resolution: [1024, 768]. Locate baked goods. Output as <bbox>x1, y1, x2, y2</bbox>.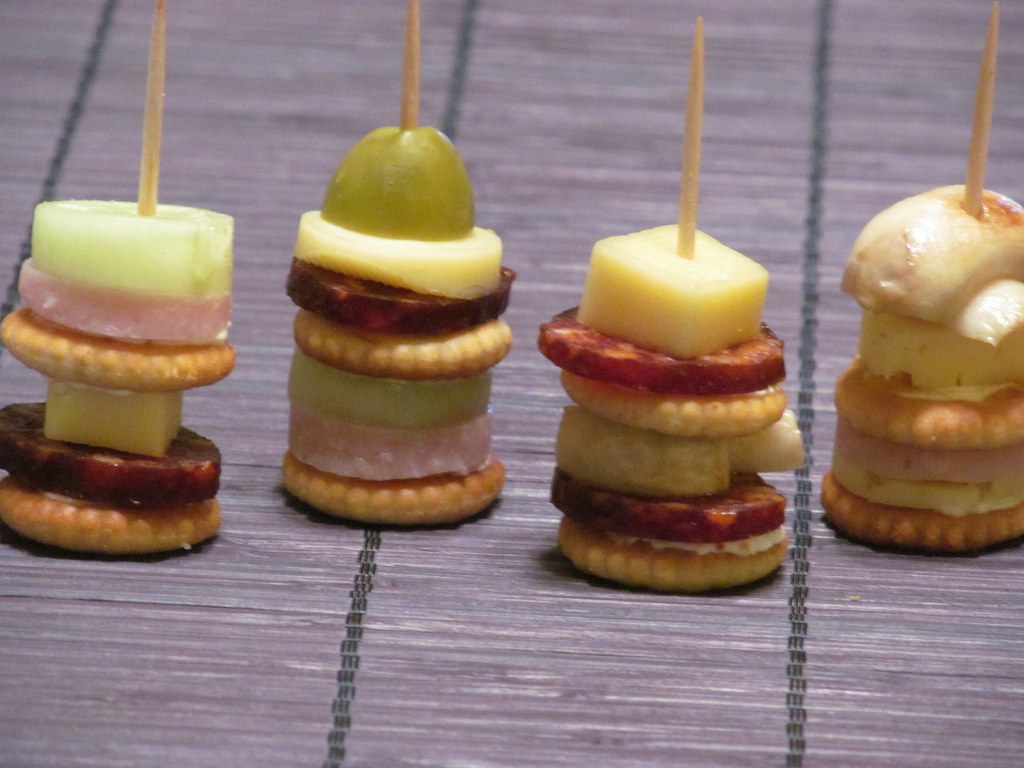
<bbox>0, 475, 224, 559</bbox>.
